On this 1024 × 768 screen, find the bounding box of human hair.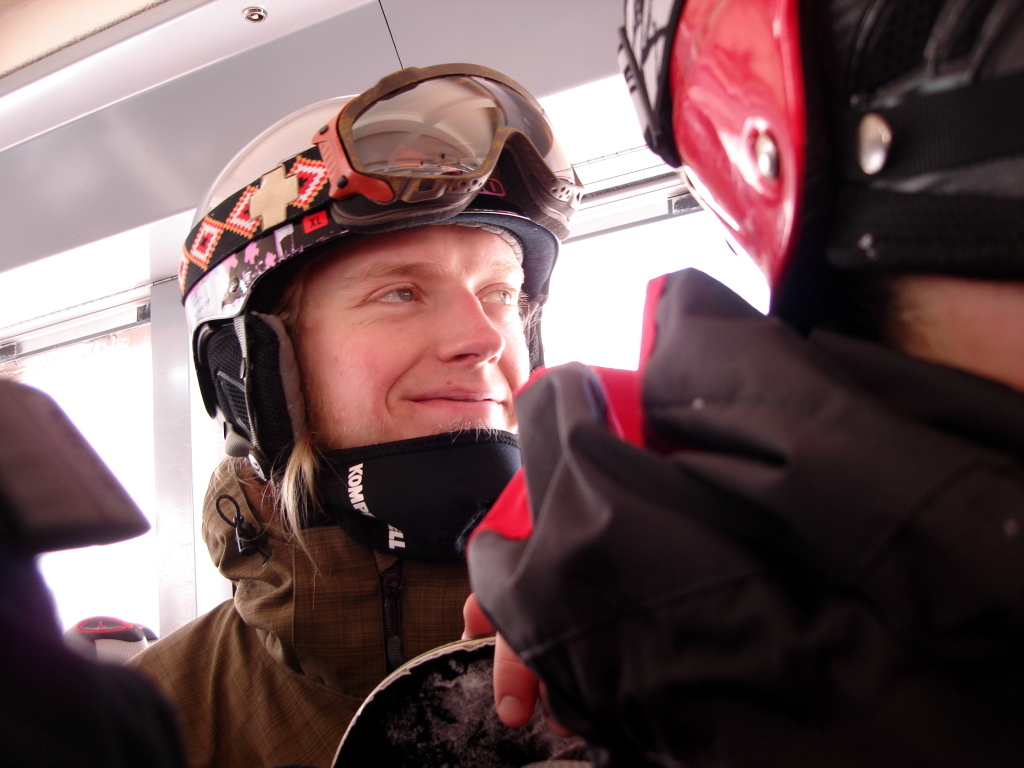
Bounding box: locate(234, 260, 543, 579).
